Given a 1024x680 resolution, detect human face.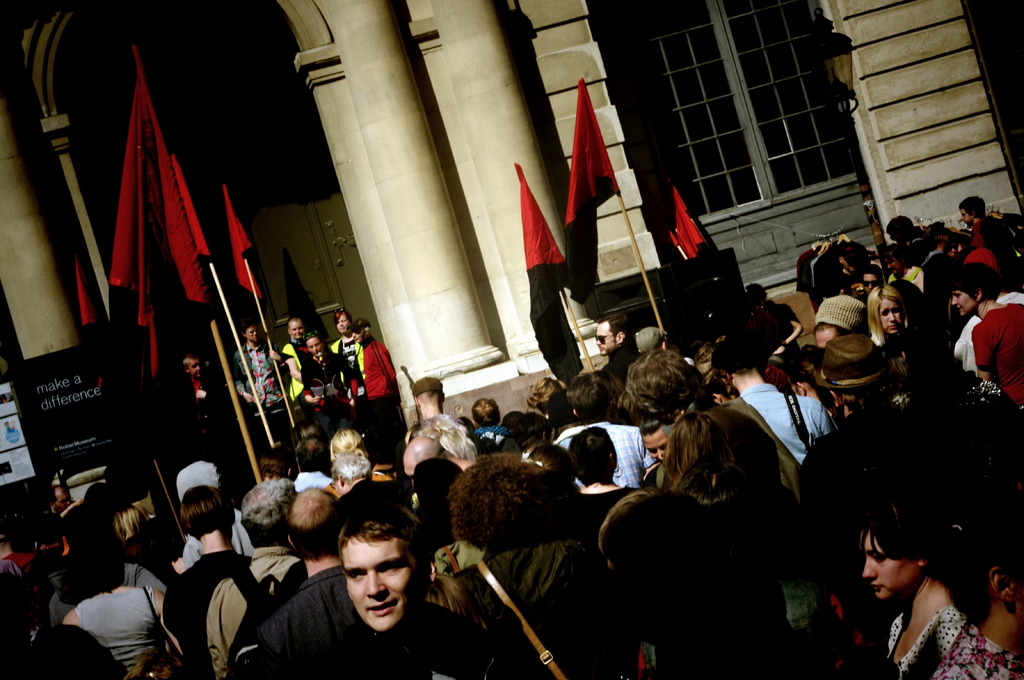
bbox=(813, 329, 845, 347).
